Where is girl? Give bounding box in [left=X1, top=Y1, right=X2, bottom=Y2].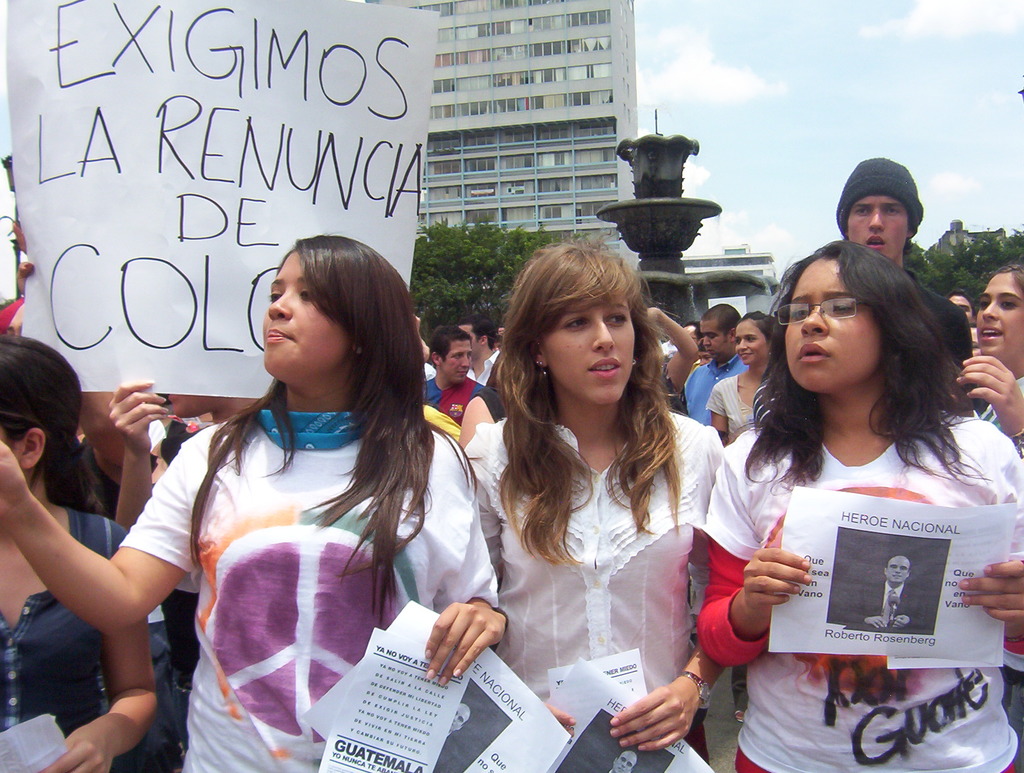
[left=463, top=229, right=724, bottom=751].
